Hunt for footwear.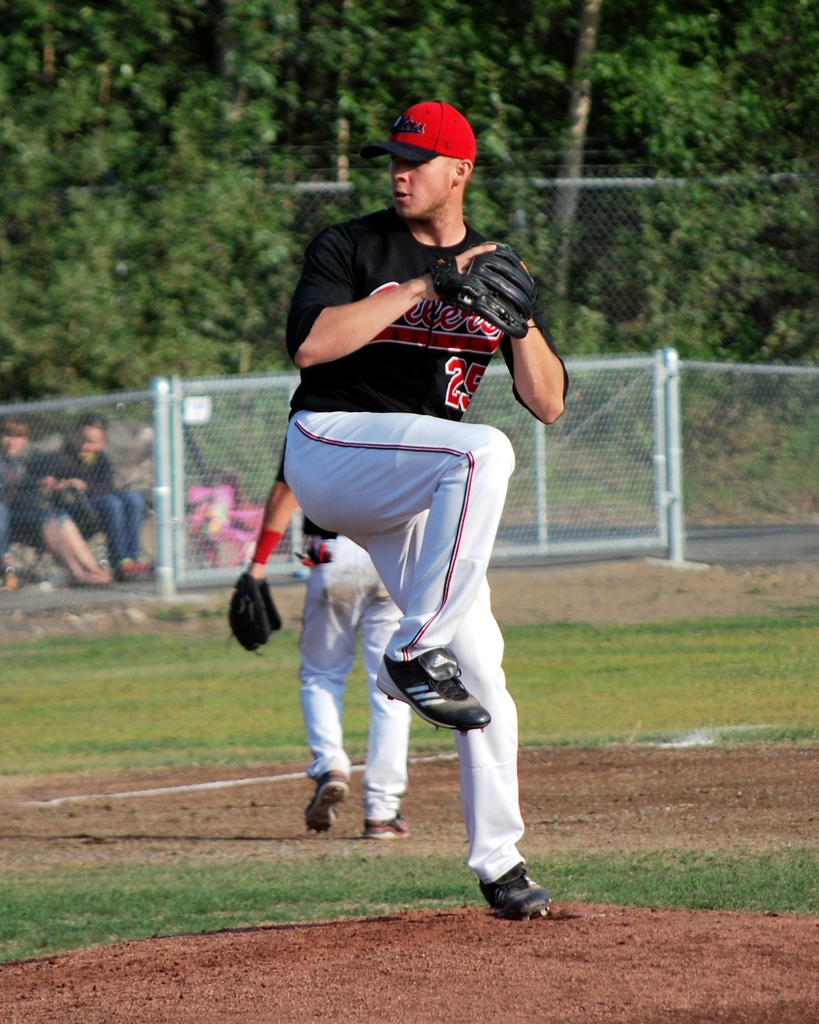
Hunted down at detection(307, 769, 351, 835).
